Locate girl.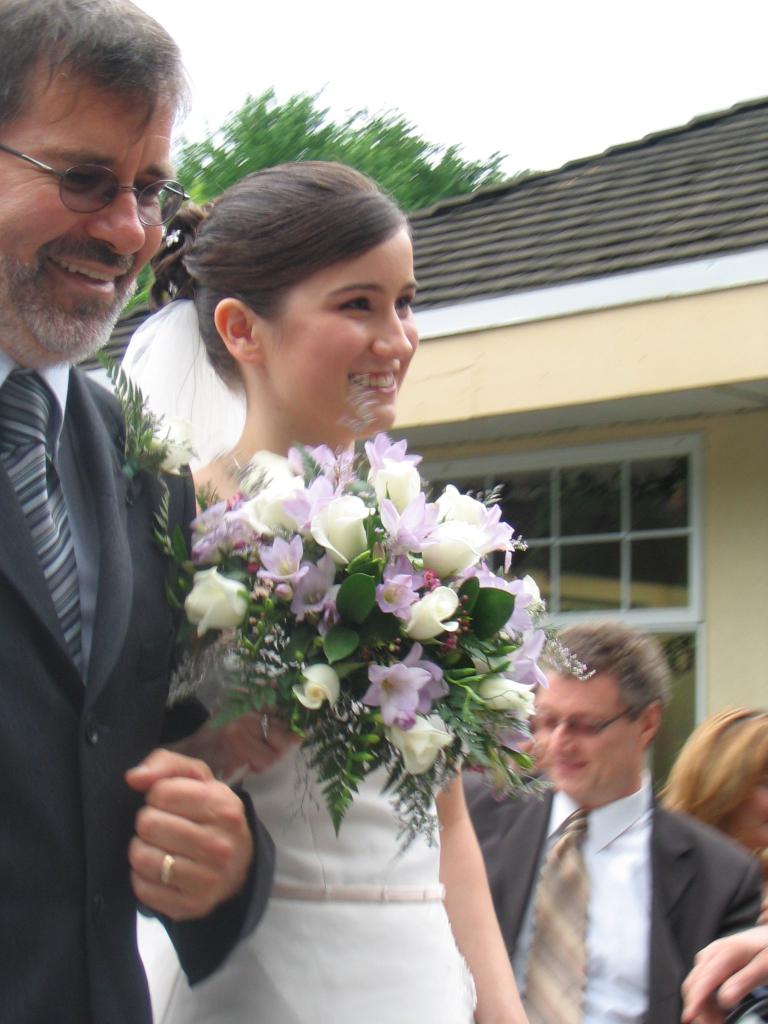
Bounding box: [134,162,530,1023].
